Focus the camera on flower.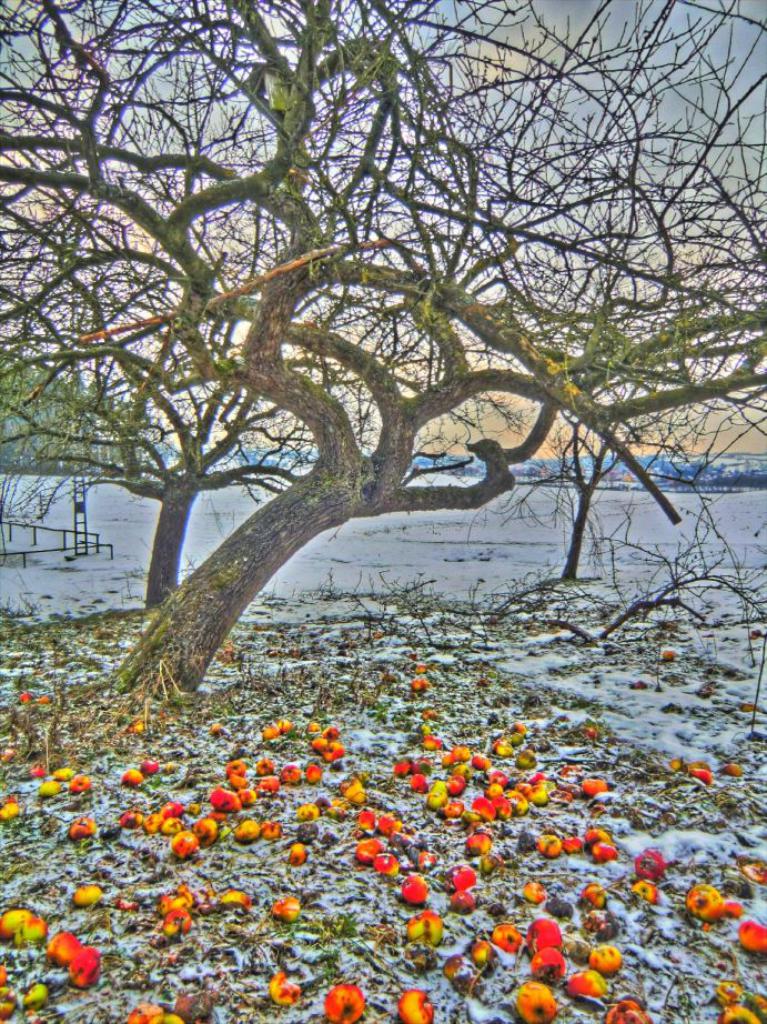
Focus region: {"left": 565, "top": 971, "right": 603, "bottom": 997}.
